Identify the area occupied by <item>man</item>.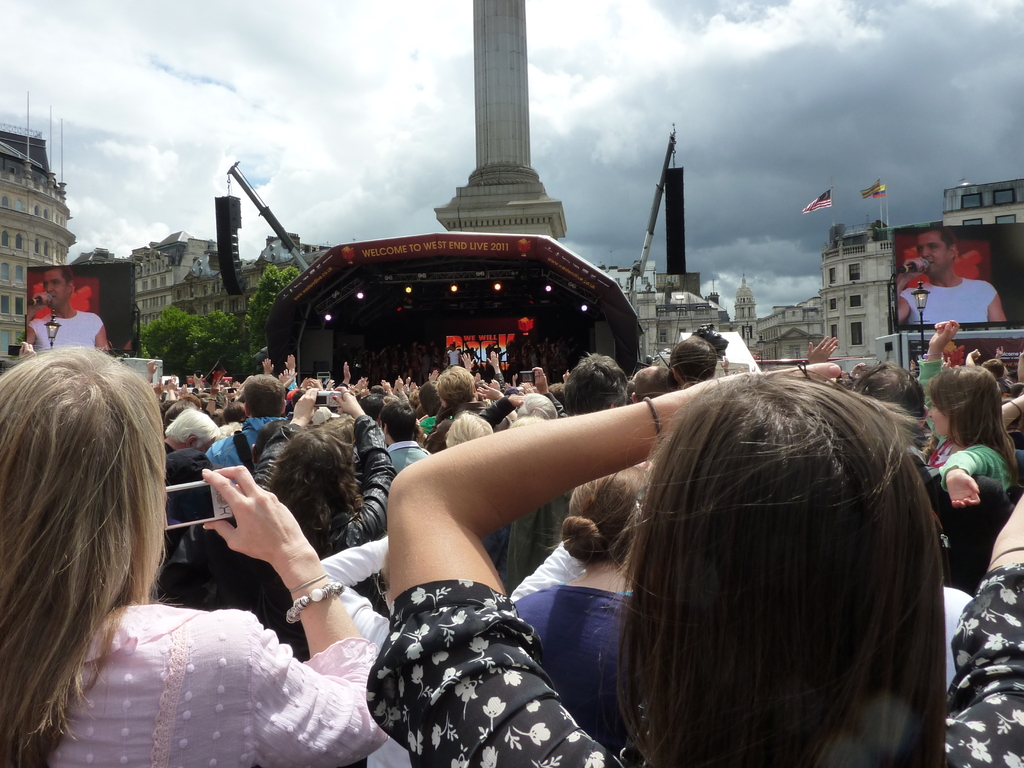
Area: bbox=(669, 337, 717, 384).
